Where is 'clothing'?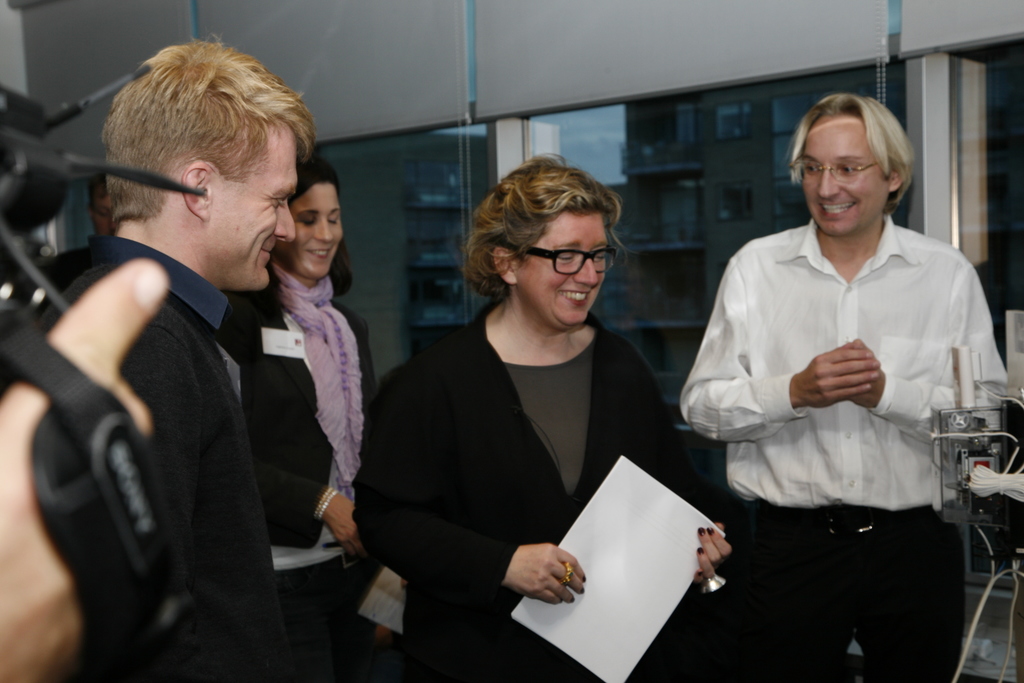
x1=239, y1=283, x2=374, y2=682.
